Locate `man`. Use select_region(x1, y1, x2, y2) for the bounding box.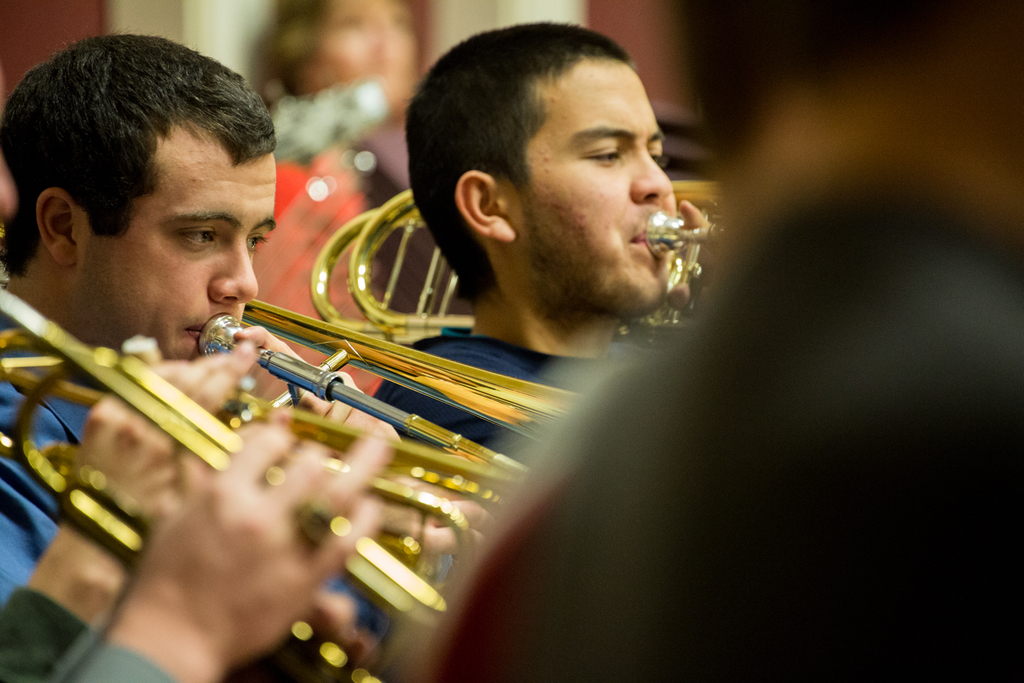
select_region(353, 21, 747, 420).
